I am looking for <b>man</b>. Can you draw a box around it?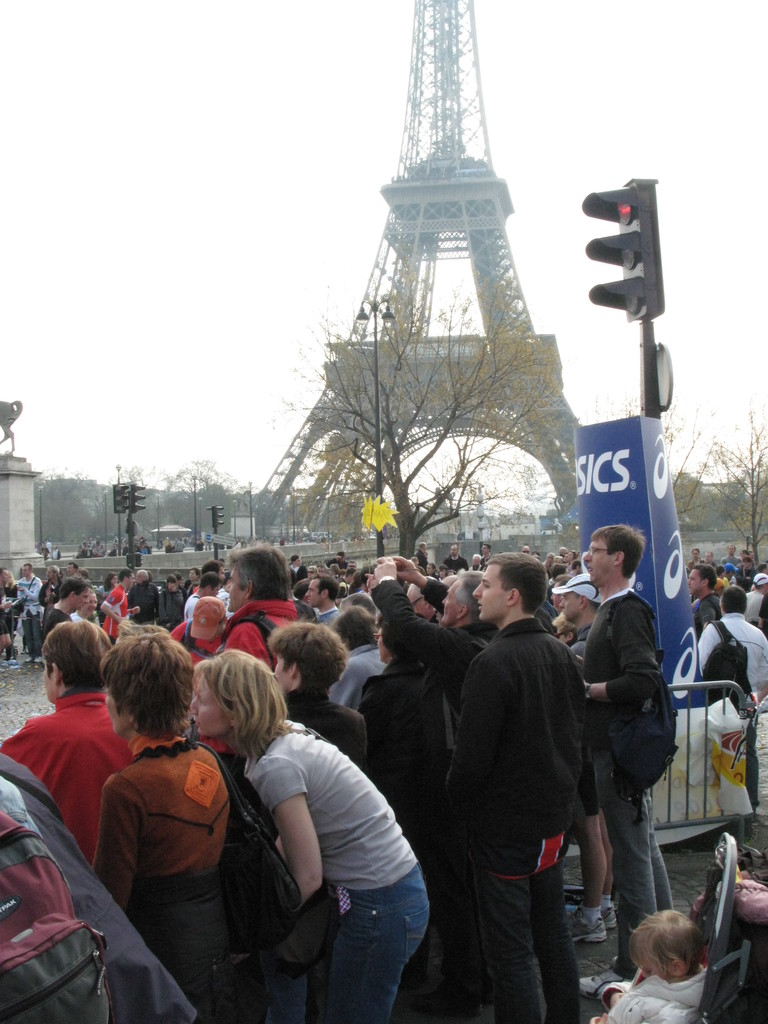
Sure, the bounding box is {"x1": 164, "y1": 596, "x2": 237, "y2": 684}.
